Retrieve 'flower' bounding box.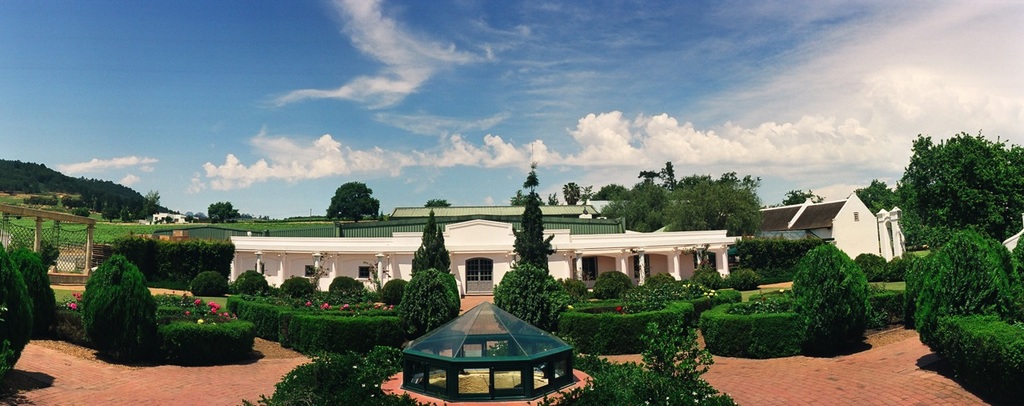
Bounding box: BBox(317, 300, 329, 308).
